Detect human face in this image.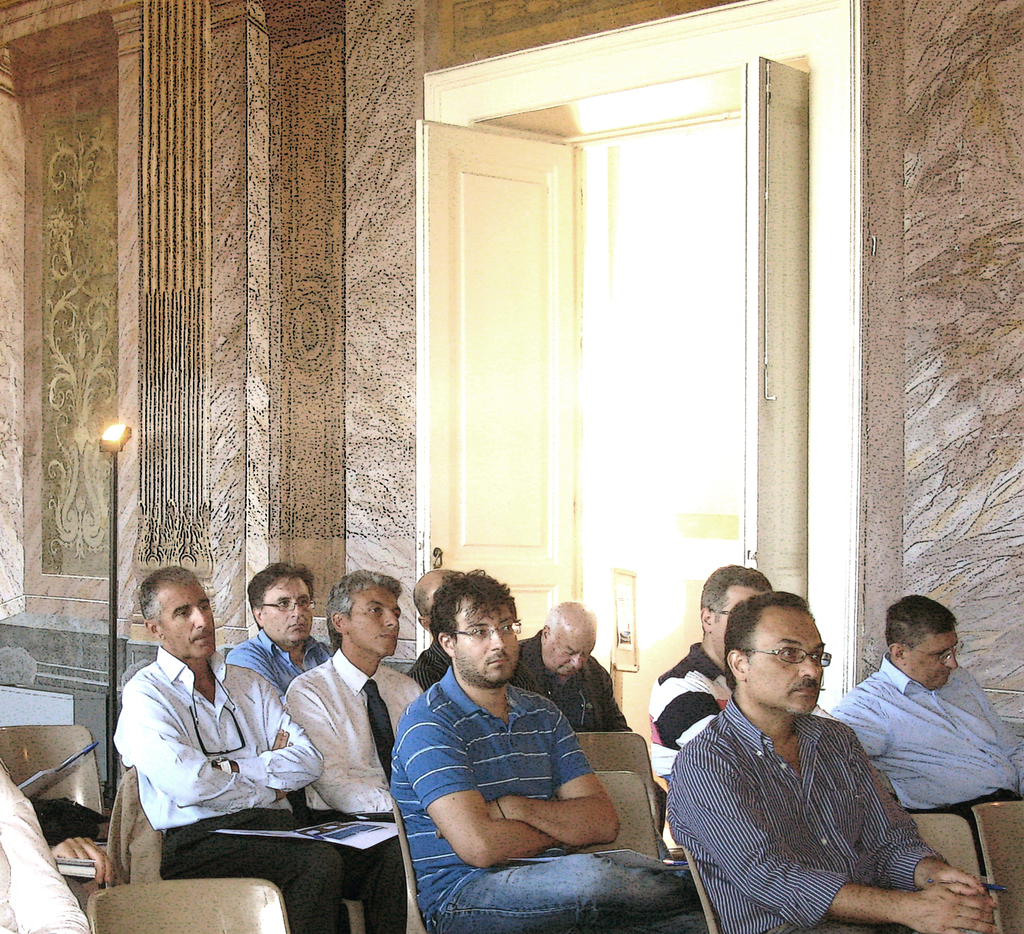
Detection: [x1=749, y1=613, x2=820, y2=715].
